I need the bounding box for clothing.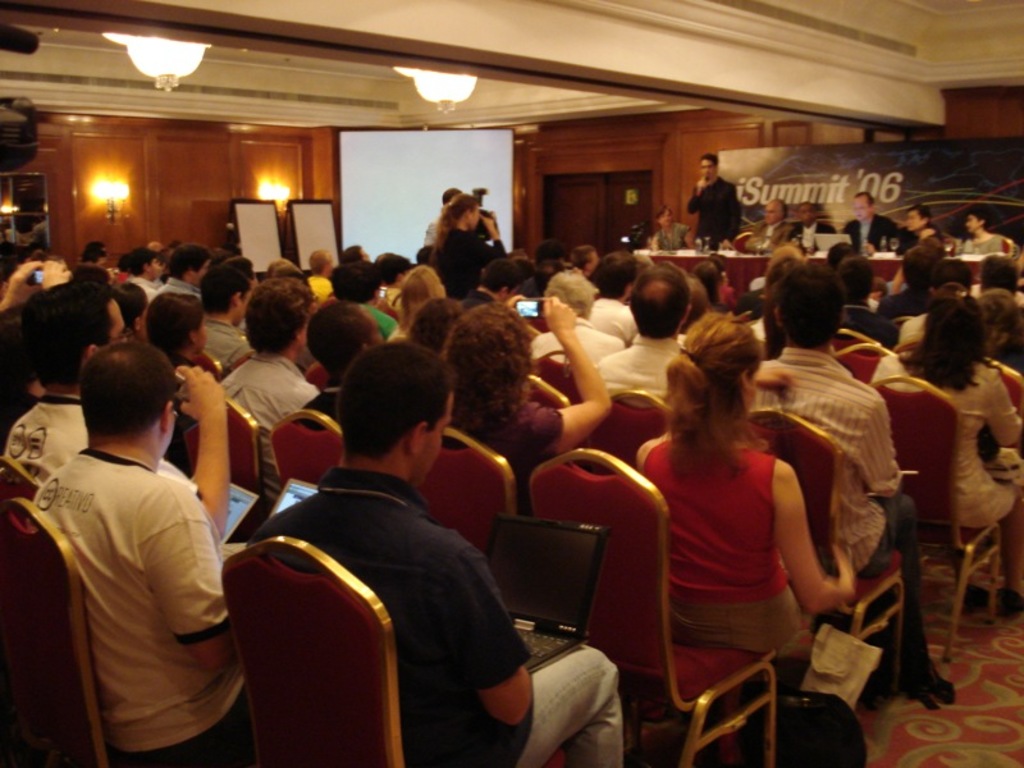
Here it is: <box>12,381,239,765</box>.
